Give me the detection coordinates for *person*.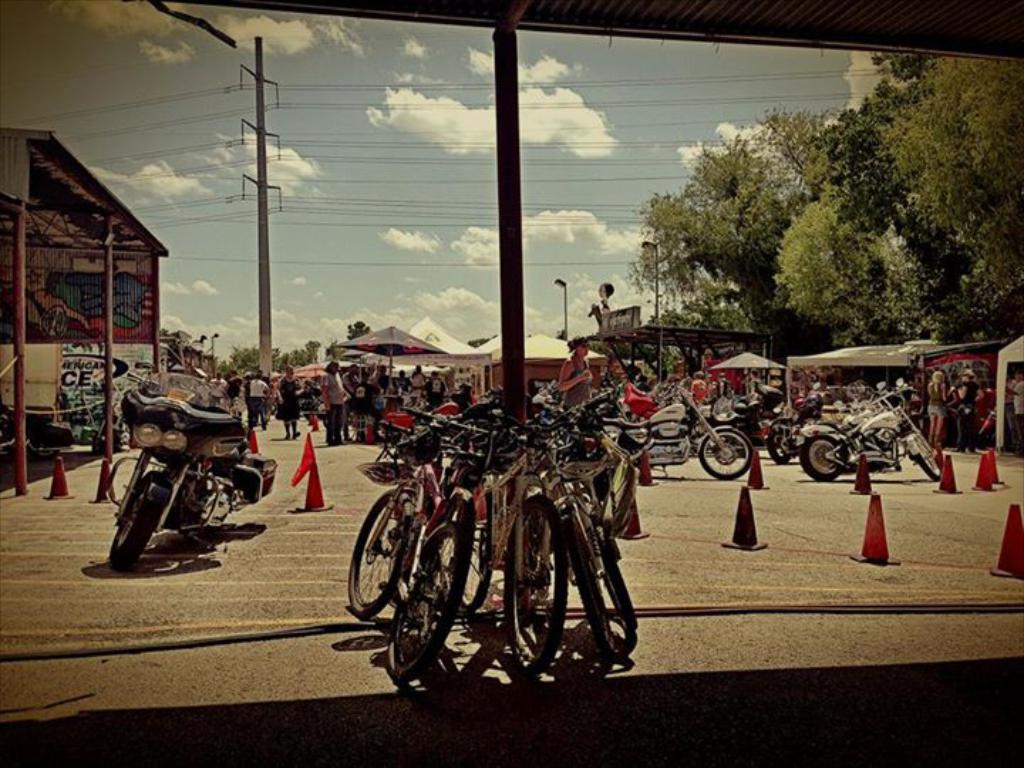
{"left": 947, "top": 368, "right": 980, "bottom": 455}.
